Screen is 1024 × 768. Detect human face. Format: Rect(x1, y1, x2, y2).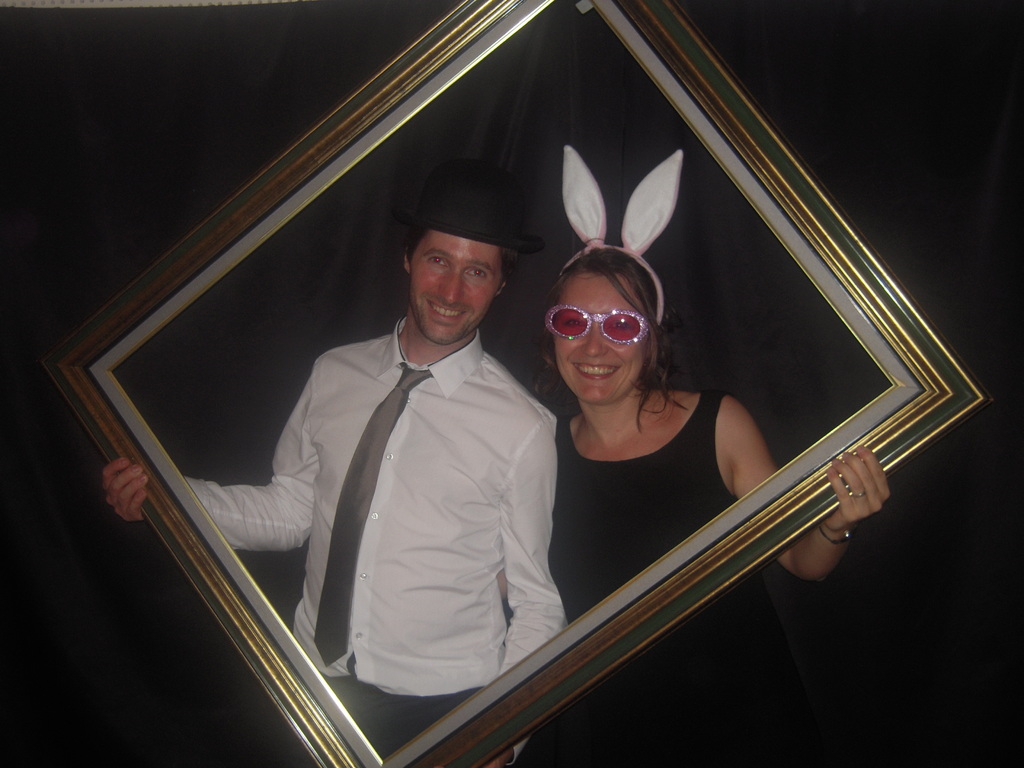
Rect(415, 237, 500, 352).
